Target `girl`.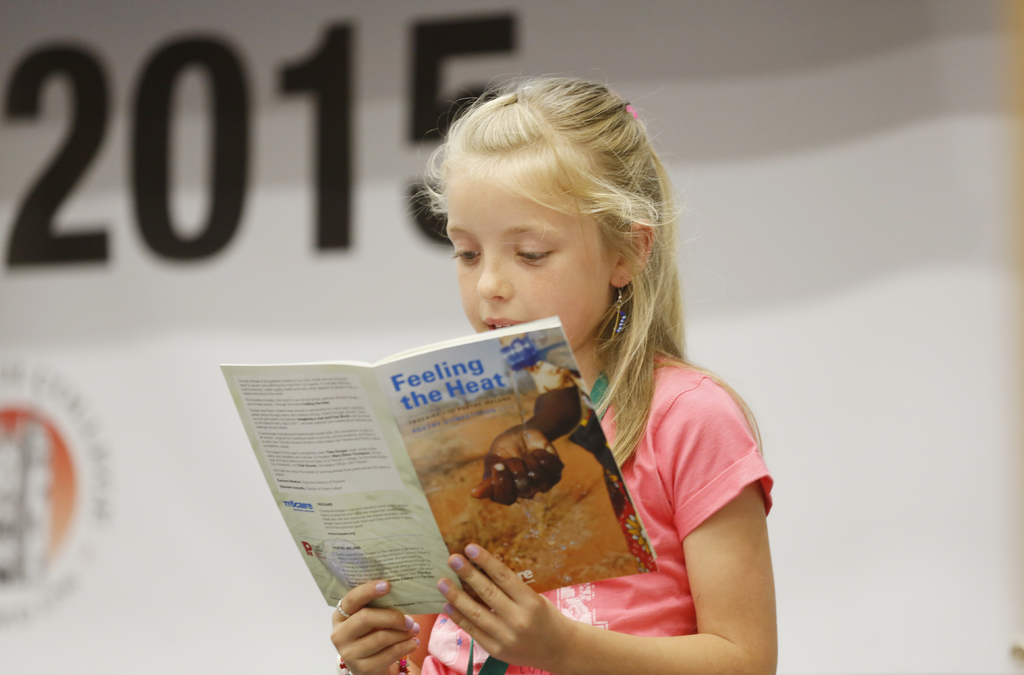
Target region: bbox=[330, 75, 778, 674].
